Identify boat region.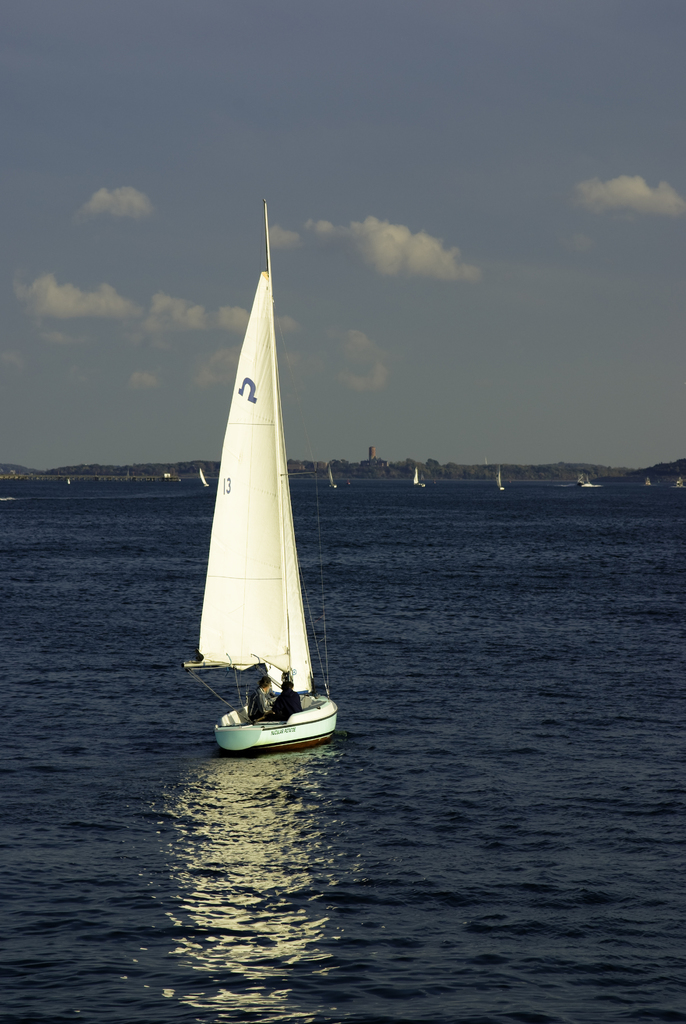
Region: 491:461:518:504.
